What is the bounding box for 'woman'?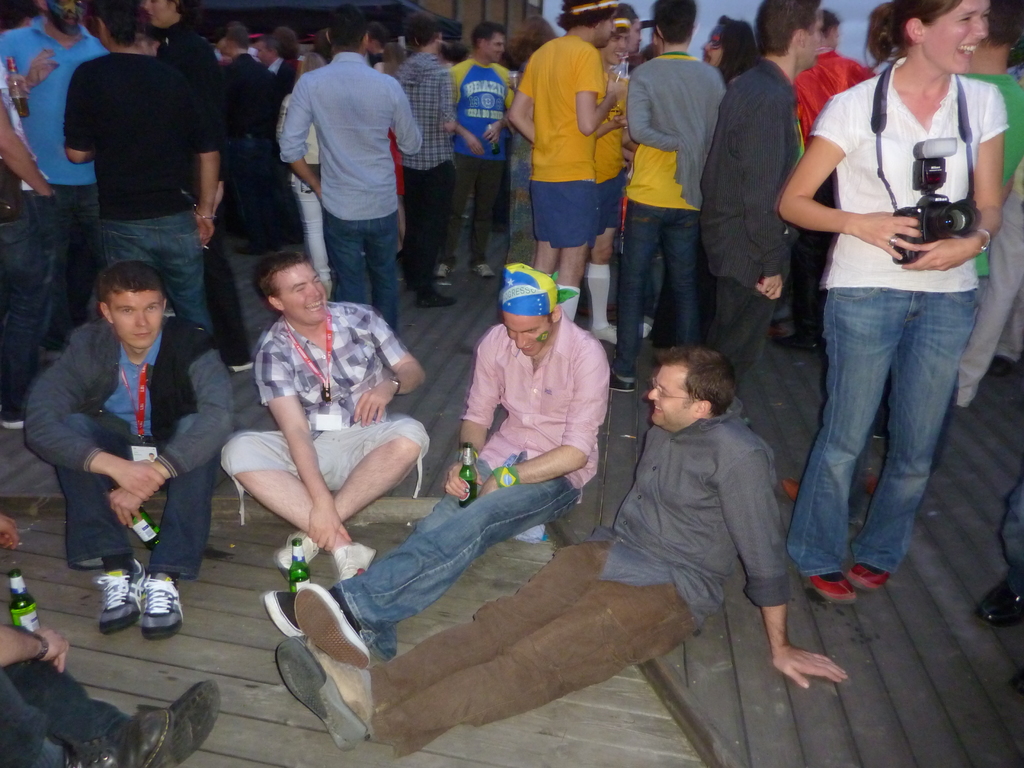
Rect(780, 11, 1005, 651).
